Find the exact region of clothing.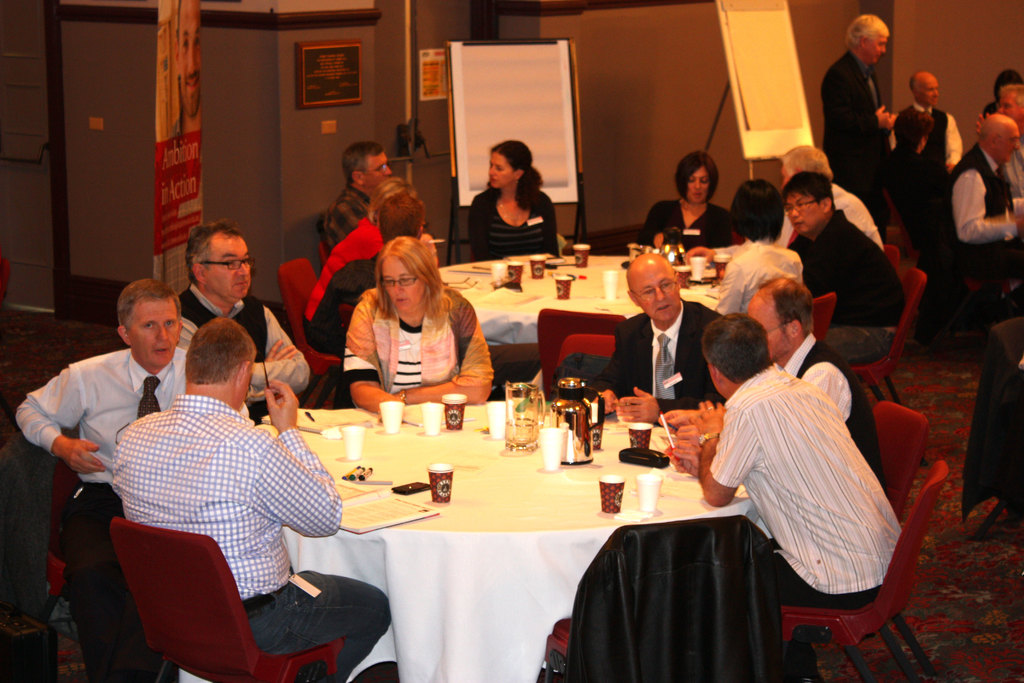
Exact region: (594, 309, 723, 418).
